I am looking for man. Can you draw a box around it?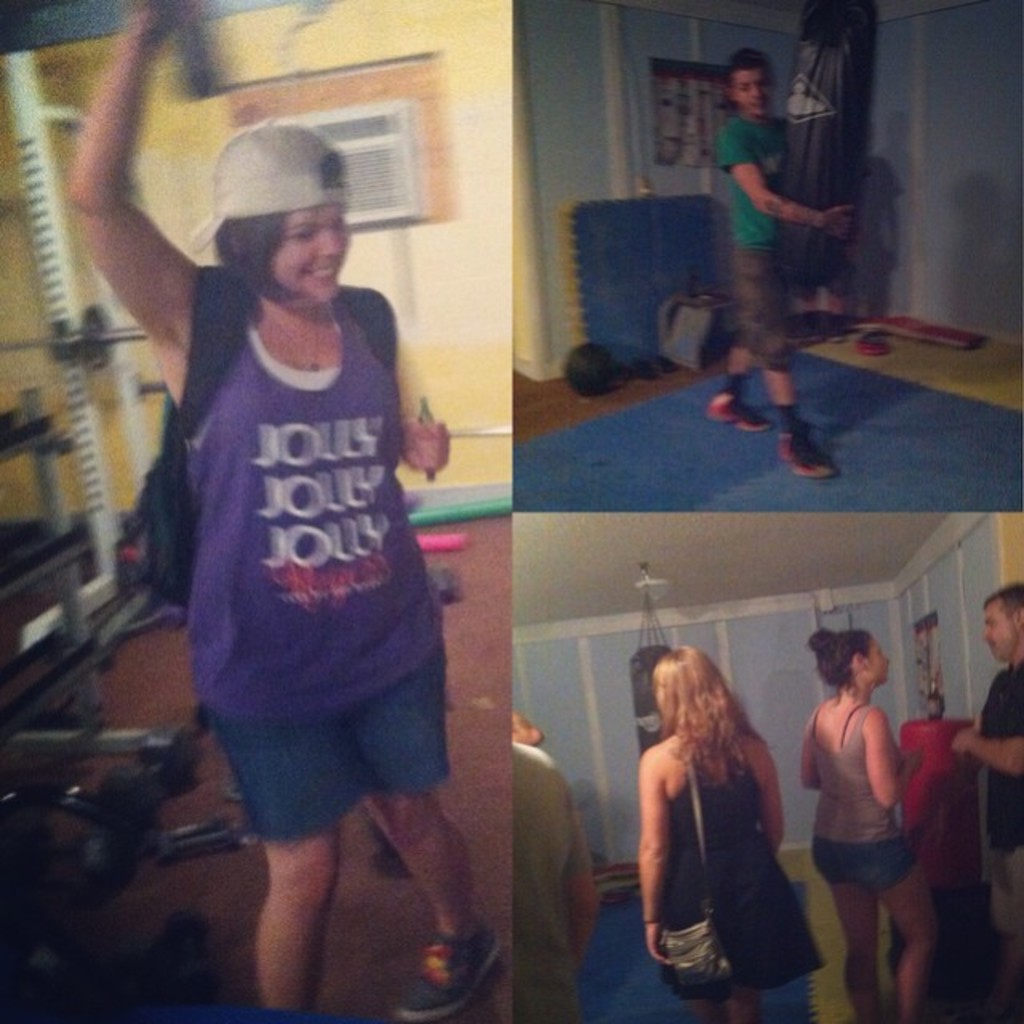
Sure, the bounding box is BBox(947, 581, 1022, 1006).
